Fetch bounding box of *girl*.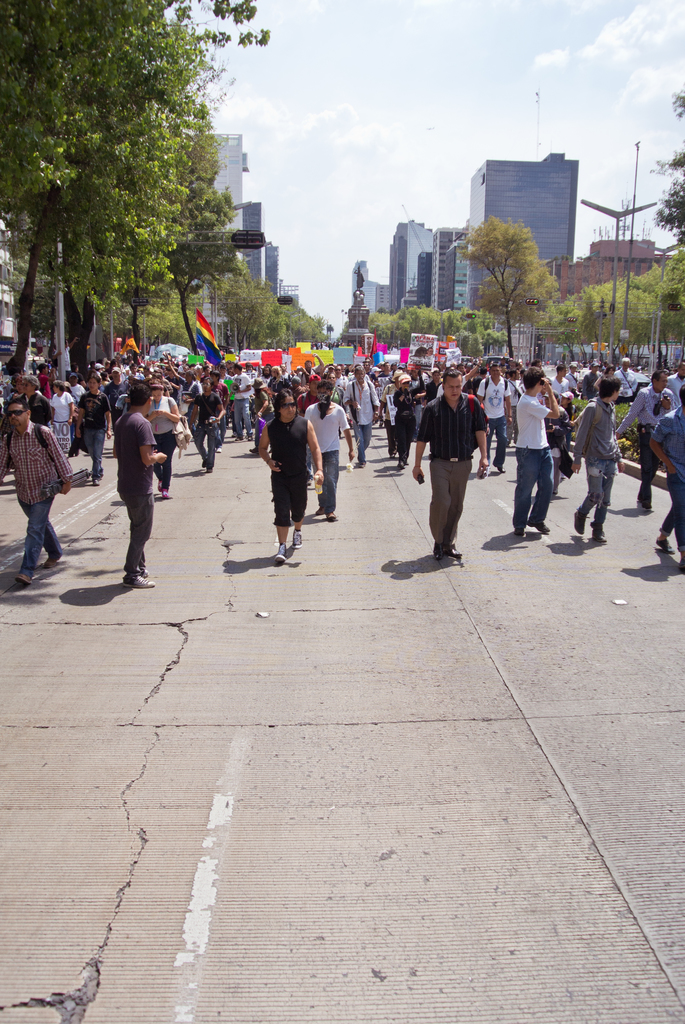
Bbox: 551/389/574/452.
